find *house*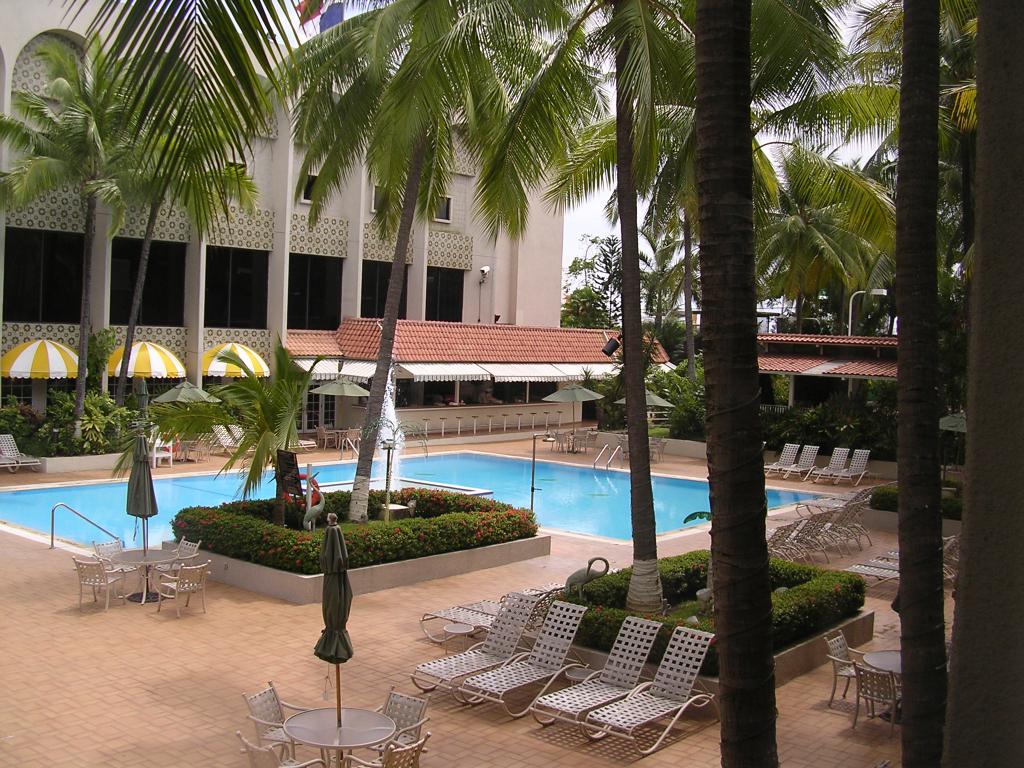
<box>0,1,675,472</box>
